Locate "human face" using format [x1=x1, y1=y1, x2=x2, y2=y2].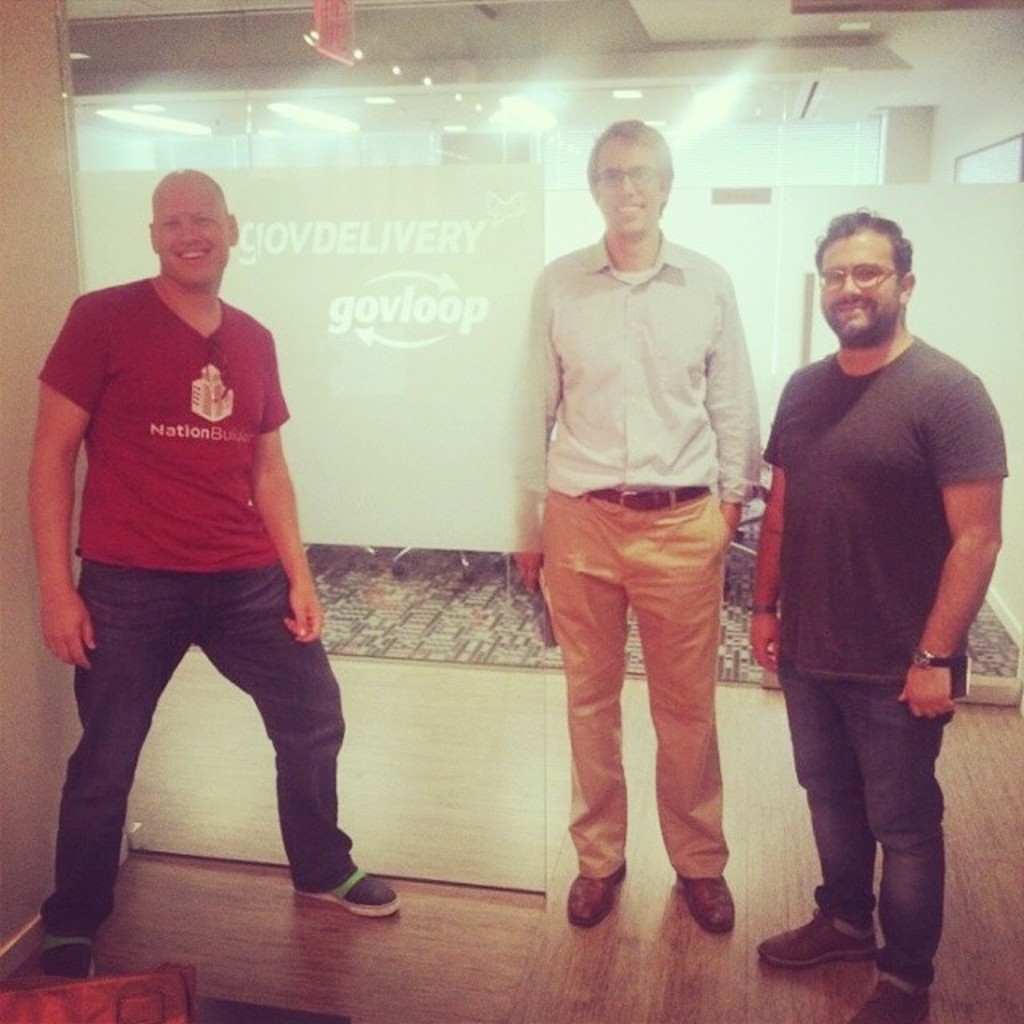
[x1=813, y1=235, x2=898, y2=344].
